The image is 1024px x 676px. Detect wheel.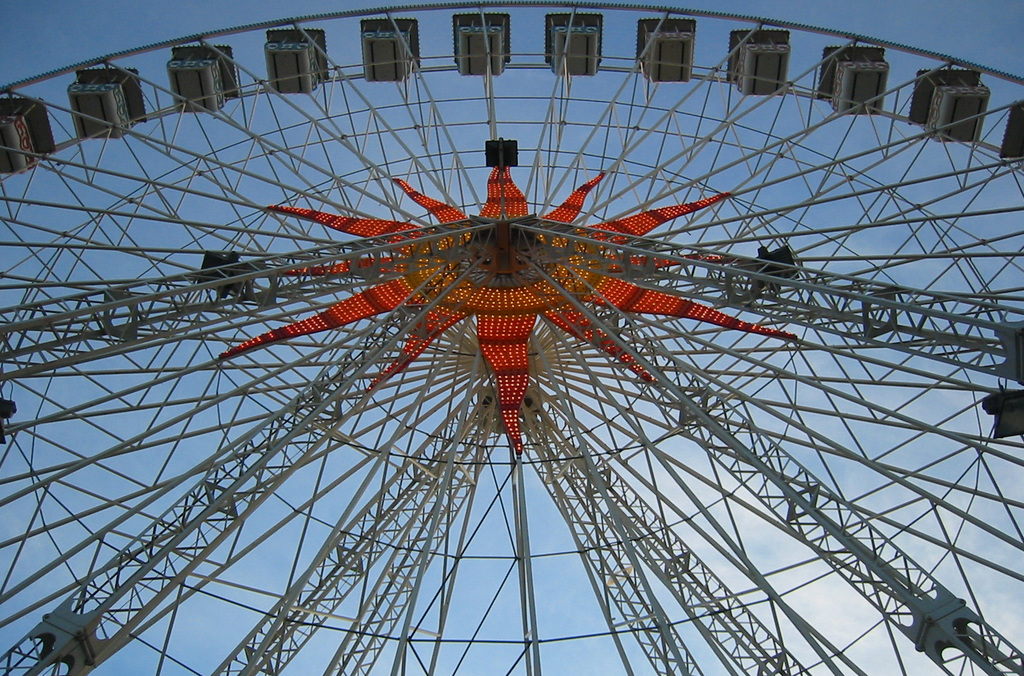
Detection: [0,0,1023,675].
